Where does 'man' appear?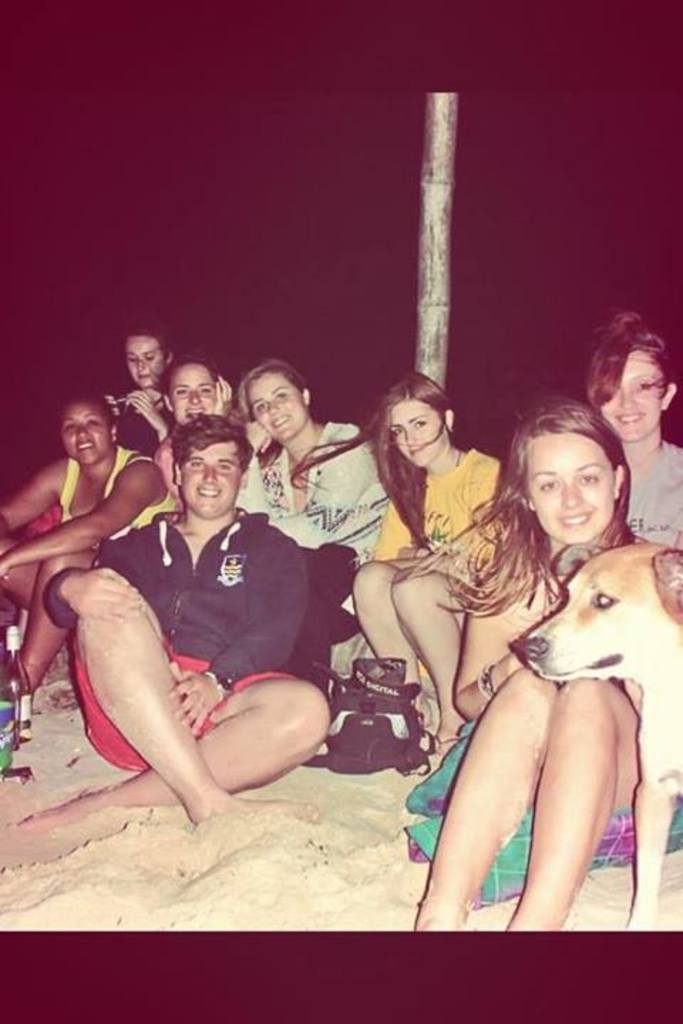
Appears at bbox(47, 401, 343, 832).
